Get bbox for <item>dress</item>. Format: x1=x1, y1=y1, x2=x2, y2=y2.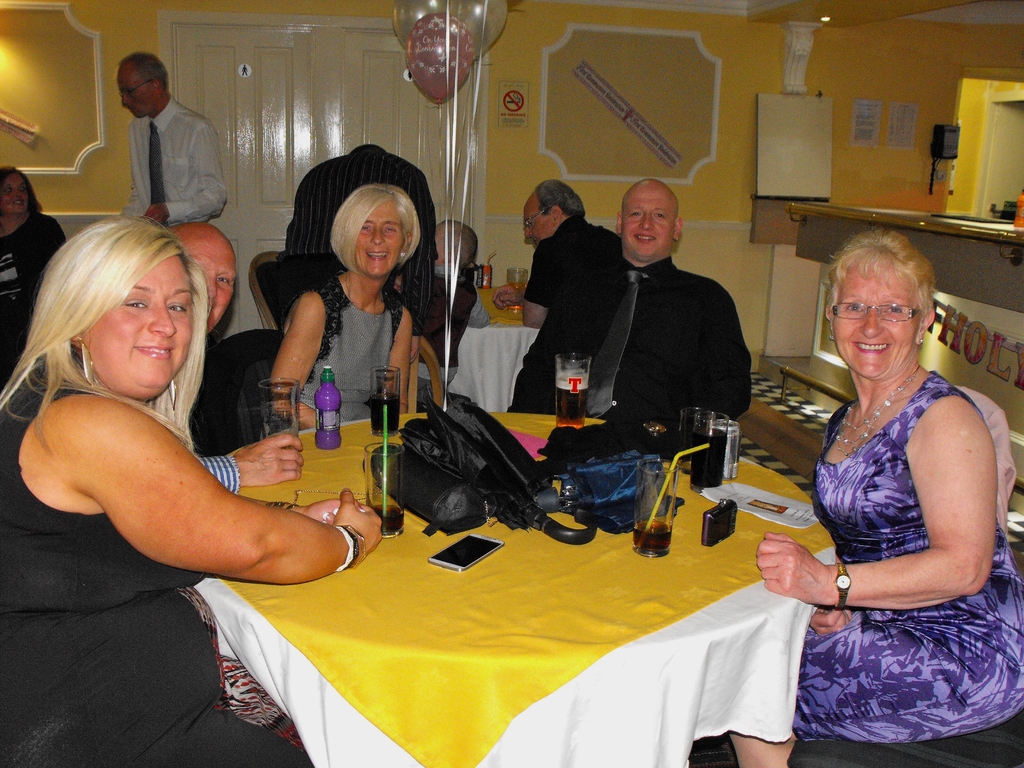
x1=0, y1=371, x2=314, y2=767.
